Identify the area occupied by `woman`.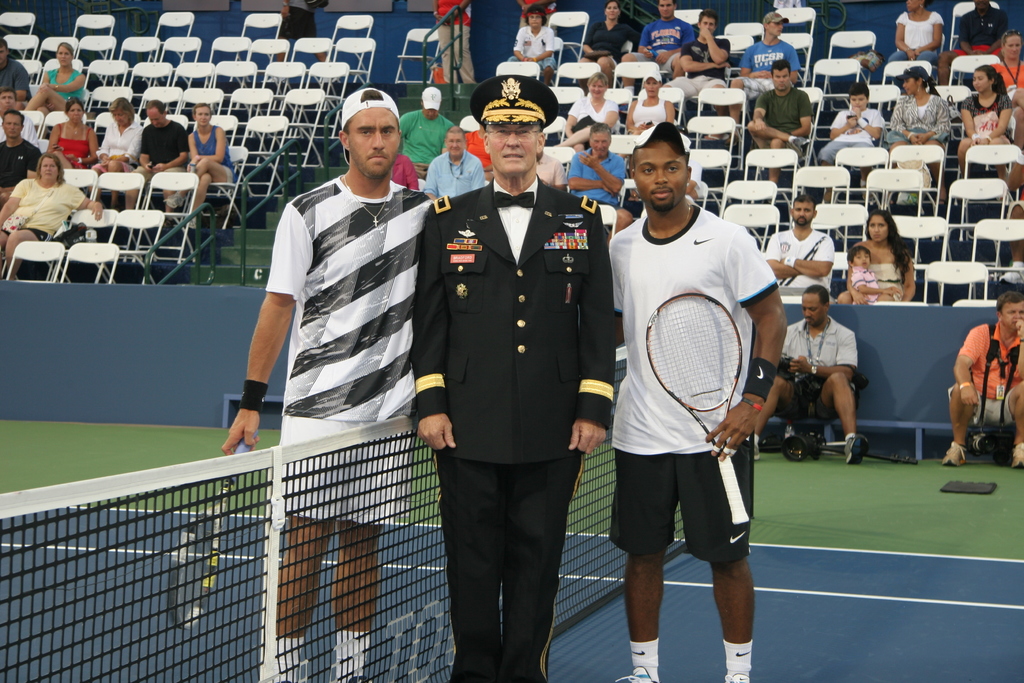
Area: [left=990, top=29, right=1023, bottom=94].
